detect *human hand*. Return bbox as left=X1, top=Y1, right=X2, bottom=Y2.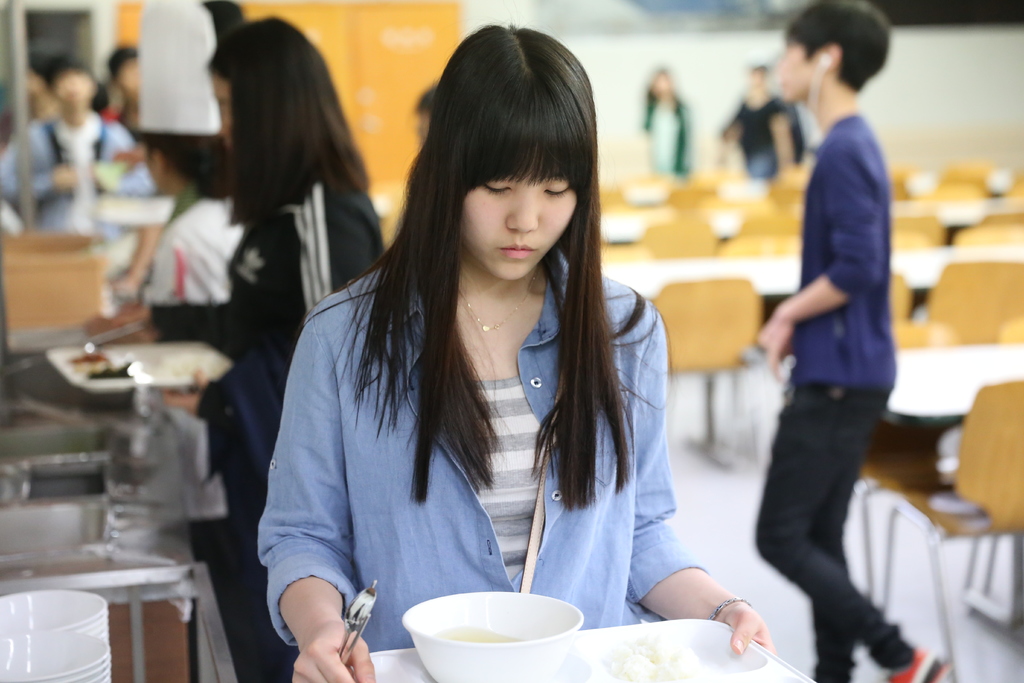
left=111, top=302, right=154, bottom=338.
